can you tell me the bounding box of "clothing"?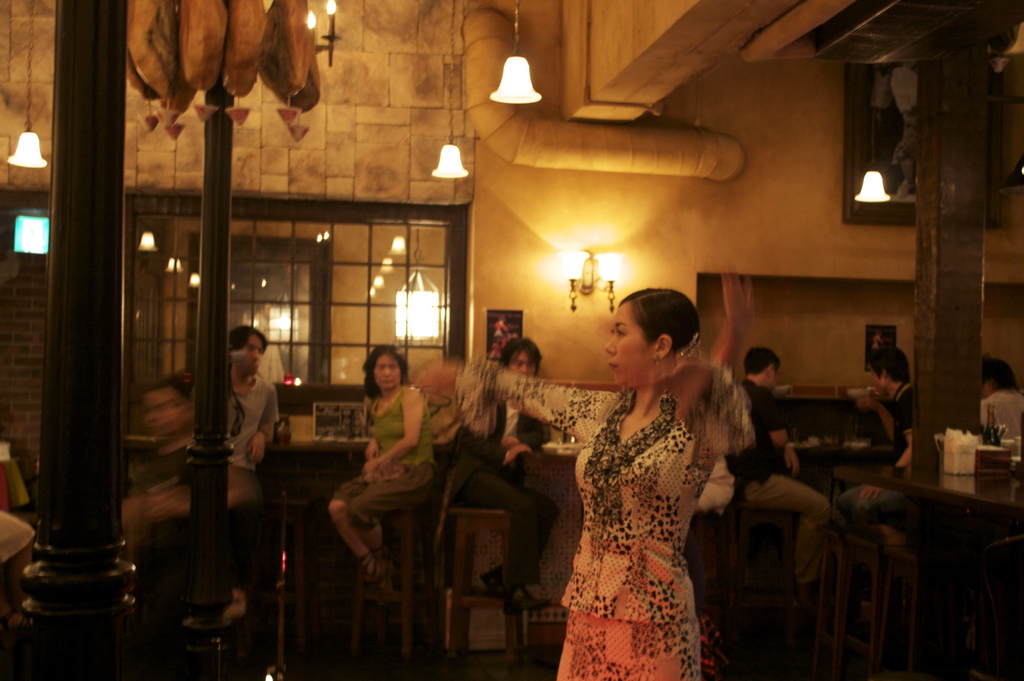
332 377 444 532.
